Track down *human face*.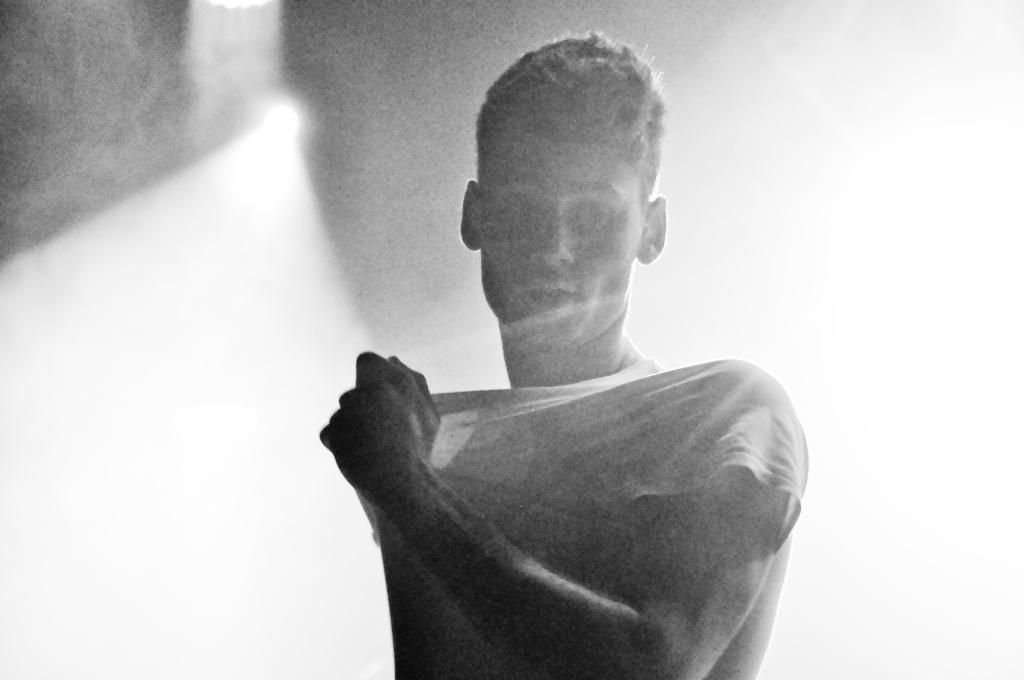
Tracked to <region>483, 128, 637, 353</region>.
